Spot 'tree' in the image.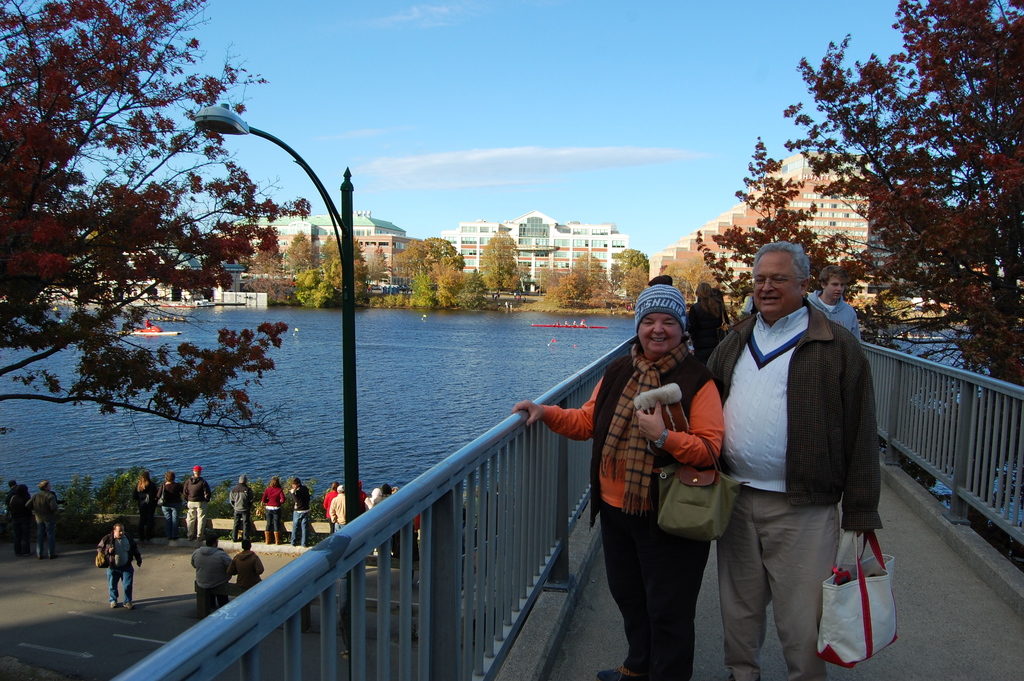
'tree' found at <region>298, 260, 326, 290</region>.
